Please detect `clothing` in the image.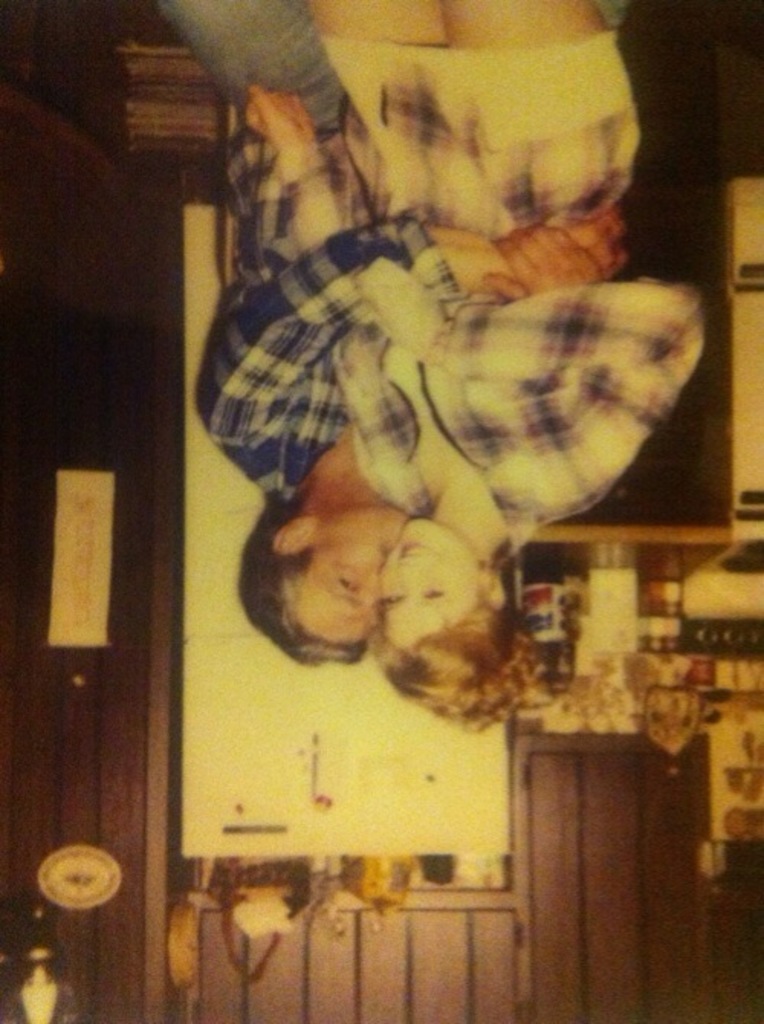
bbox=[165, 0, 468, 504].
